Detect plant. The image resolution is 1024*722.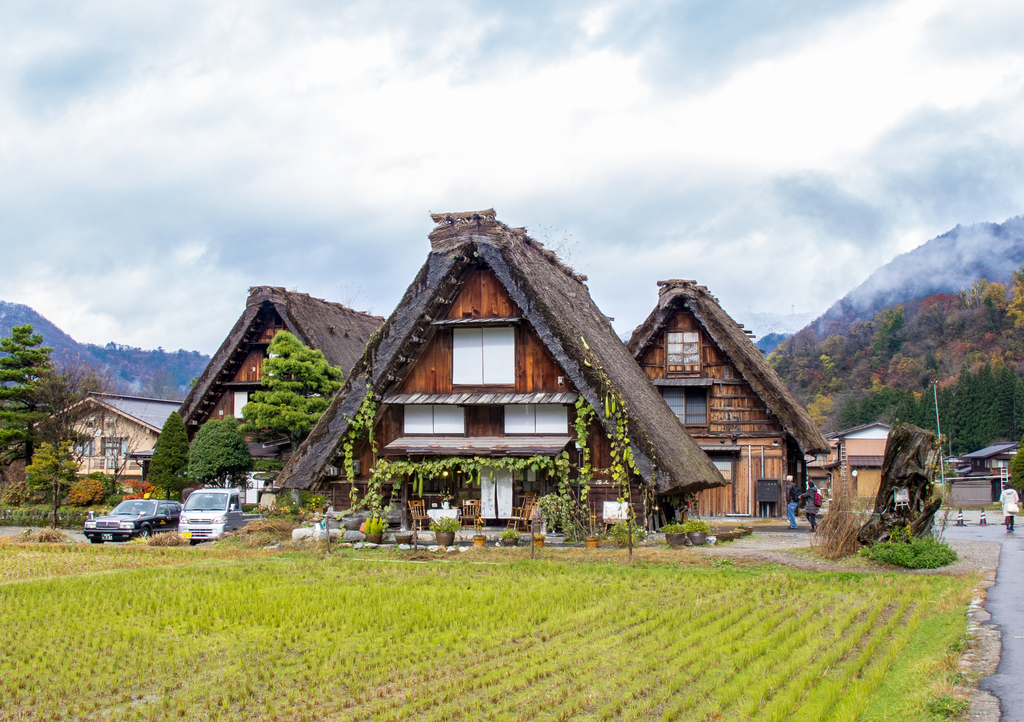
{"x1": 1009, "y1": 445, "x2": 1023, "y2": 502}.
